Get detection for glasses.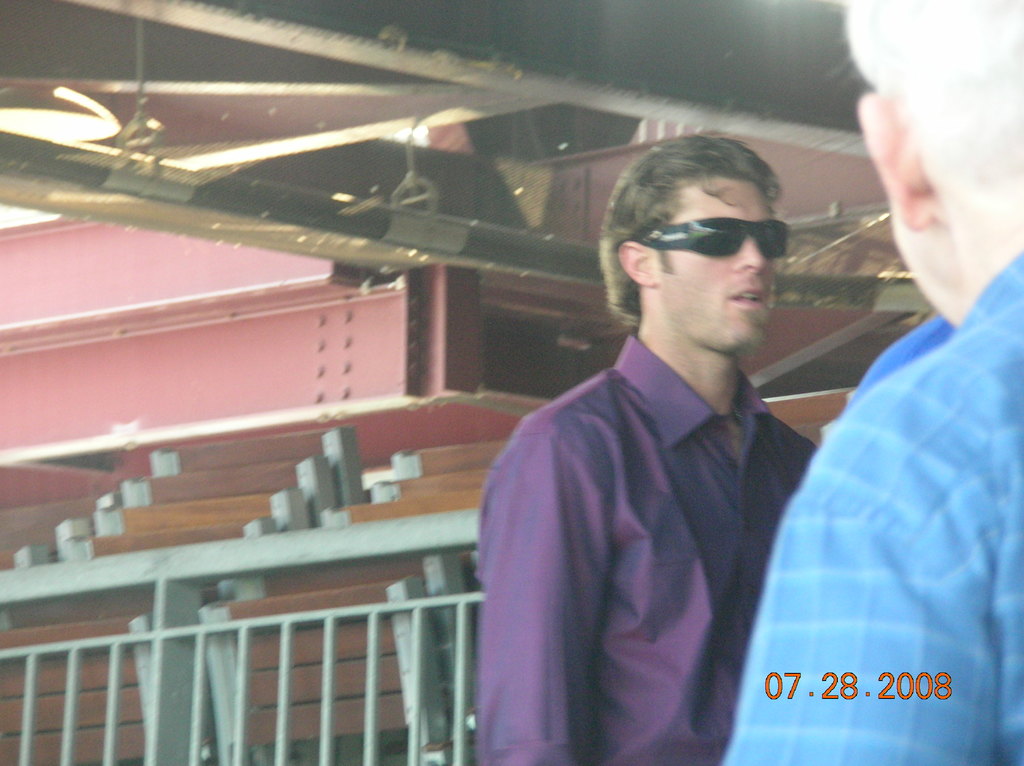
Detection: 637/215/795/262.
